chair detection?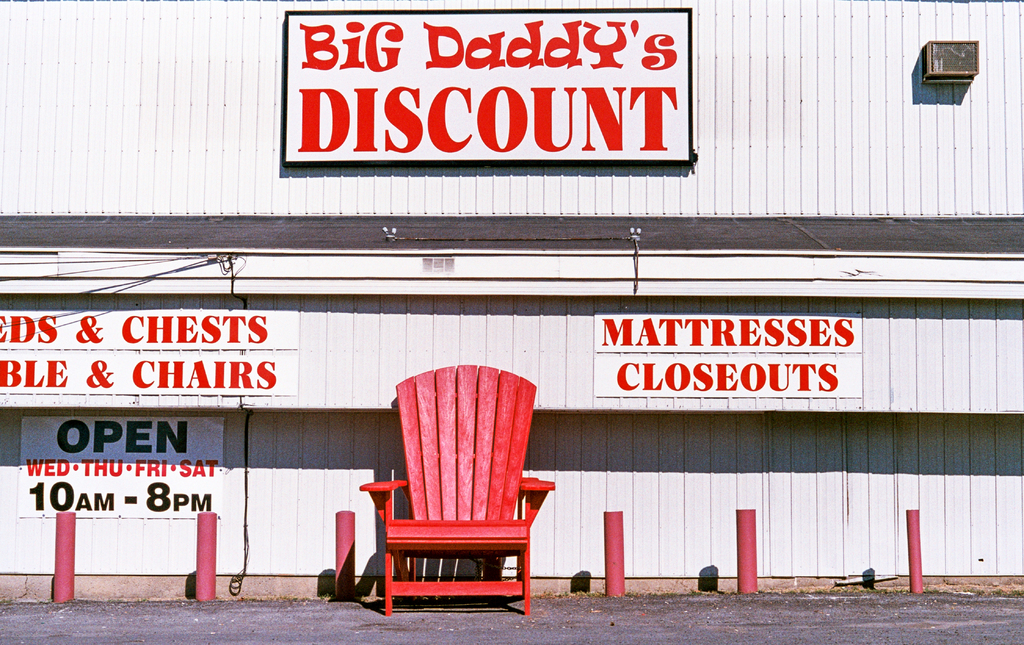
box=[348, 375, 564, 644]
